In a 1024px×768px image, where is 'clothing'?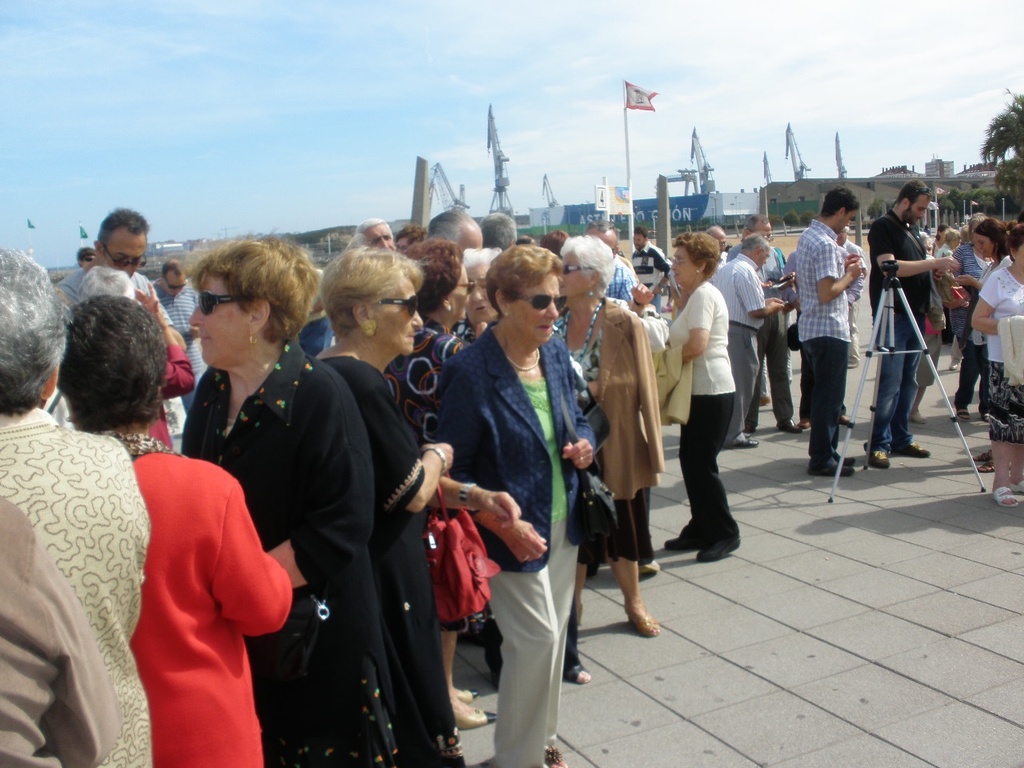
{"left": 794, "top": 216, "right": 850, "bottom": 458}.
